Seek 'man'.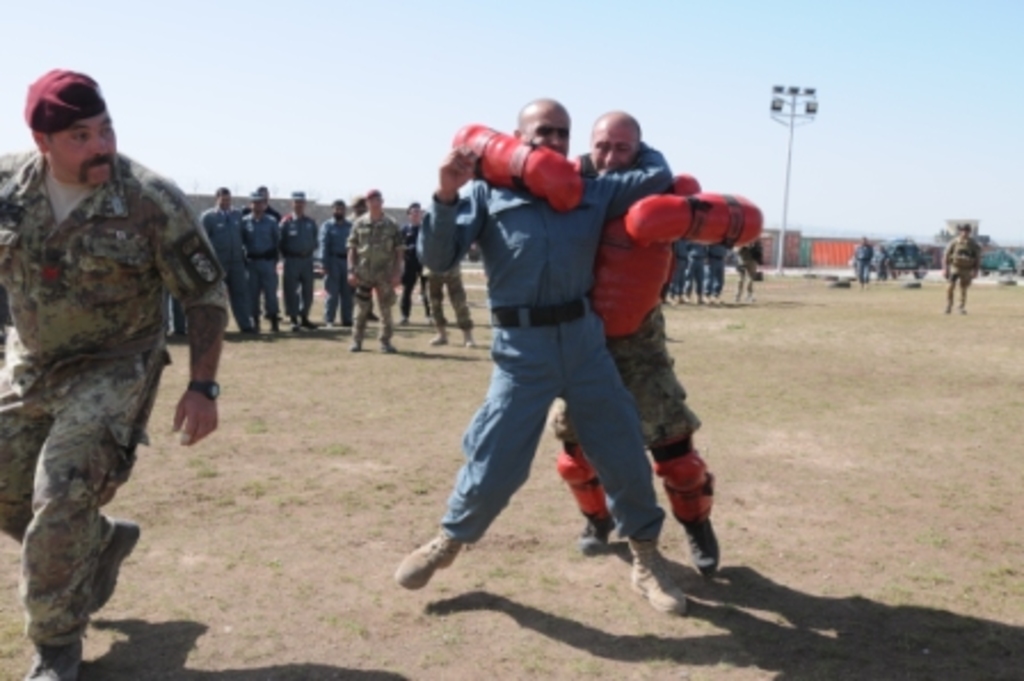
locate(0, 73, 224, 679).
